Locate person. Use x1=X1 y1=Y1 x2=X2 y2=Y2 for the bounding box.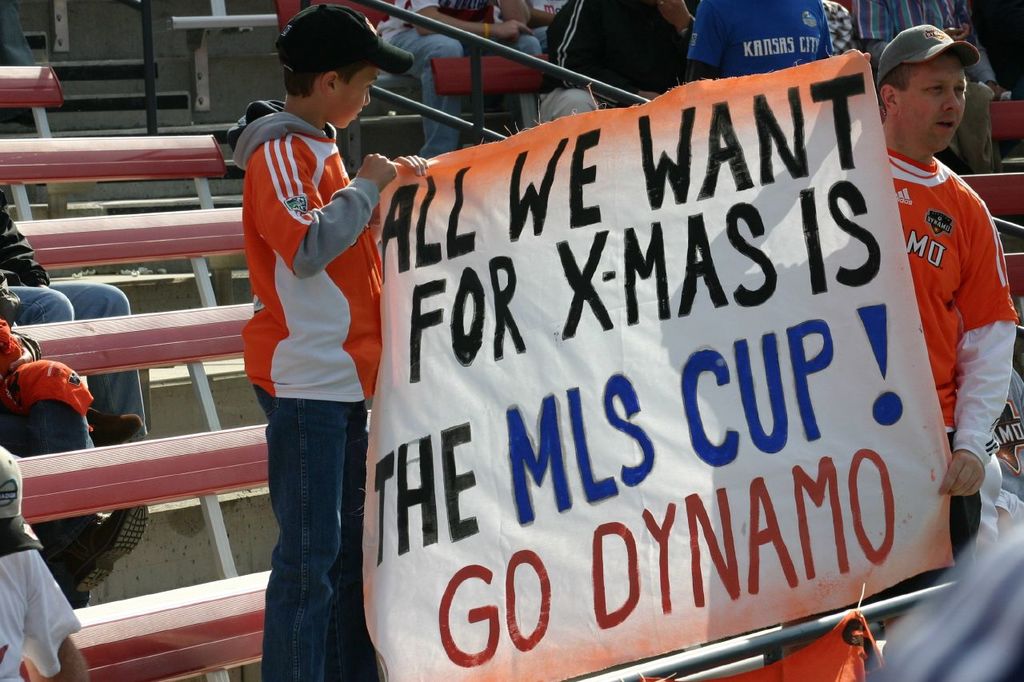
x1=0 y1=437 x2=94 y2=681.
